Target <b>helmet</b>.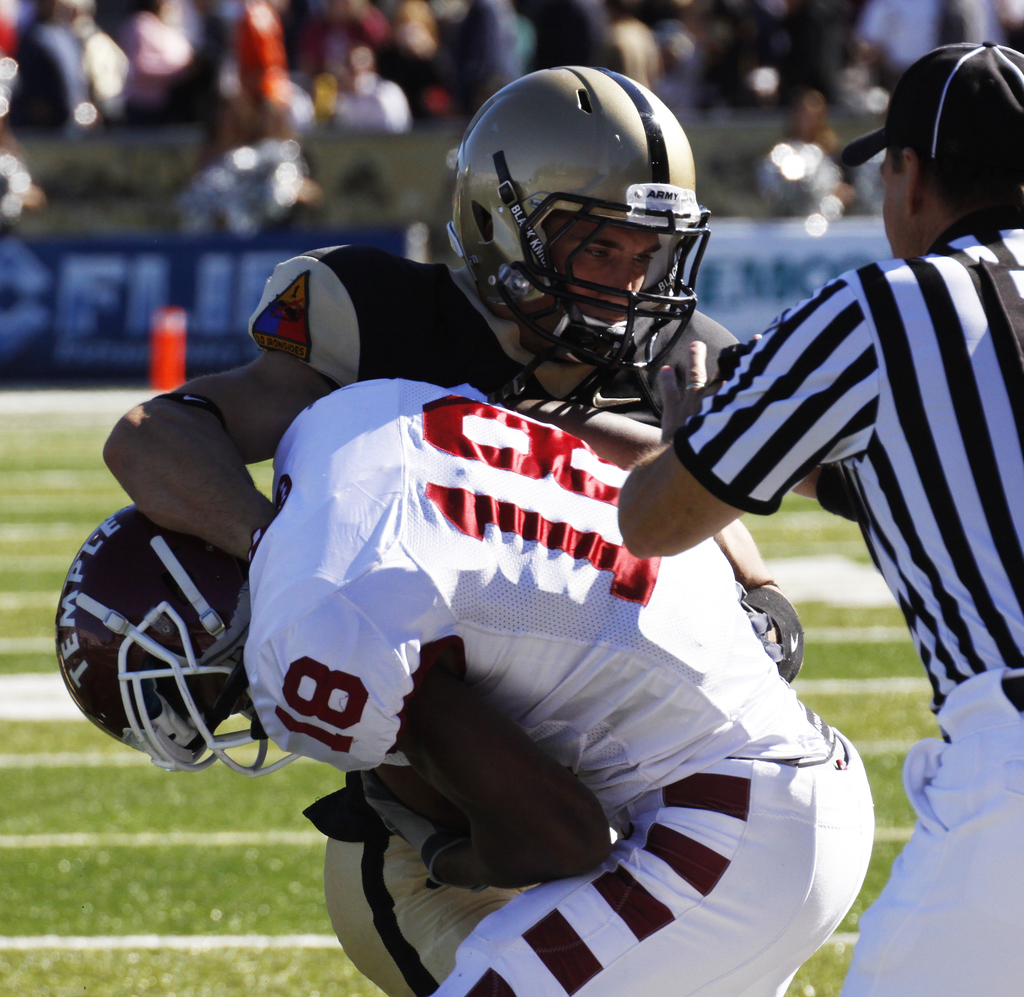
Target region: box=[451, 61, 719, 401].
